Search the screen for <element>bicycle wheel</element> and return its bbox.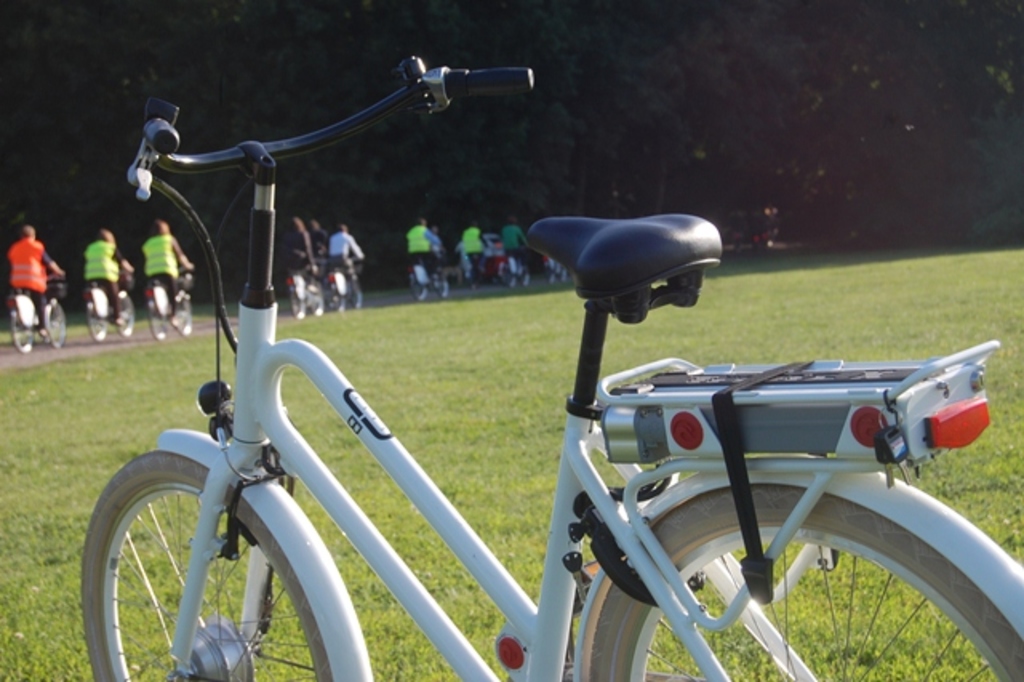
Found: {"left": 118, "top": 293, "right": 134, "bottom": 339}.
